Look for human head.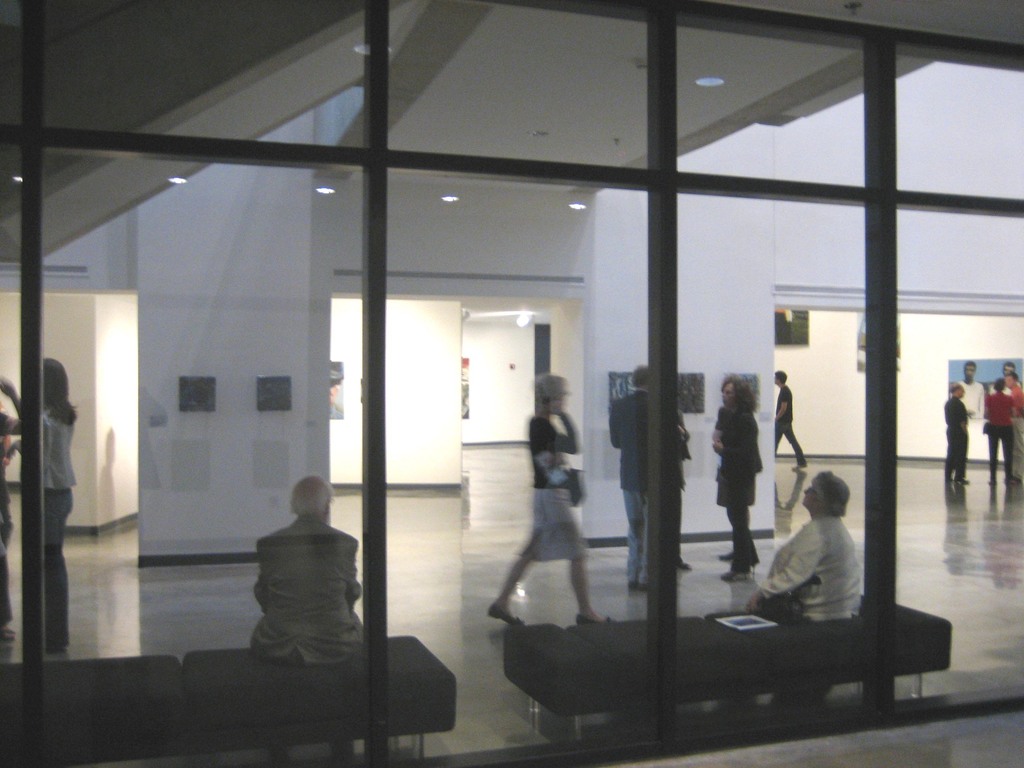
Found: bbox=(719, 376, 744, 410).
